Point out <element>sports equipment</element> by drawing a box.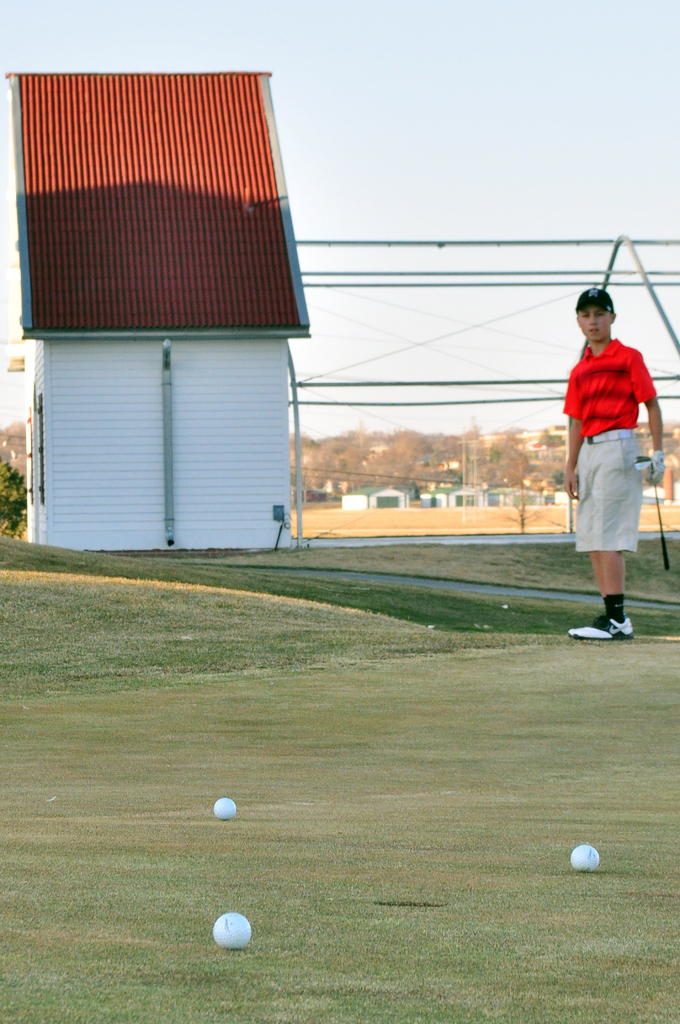
[612,620,635,639].
